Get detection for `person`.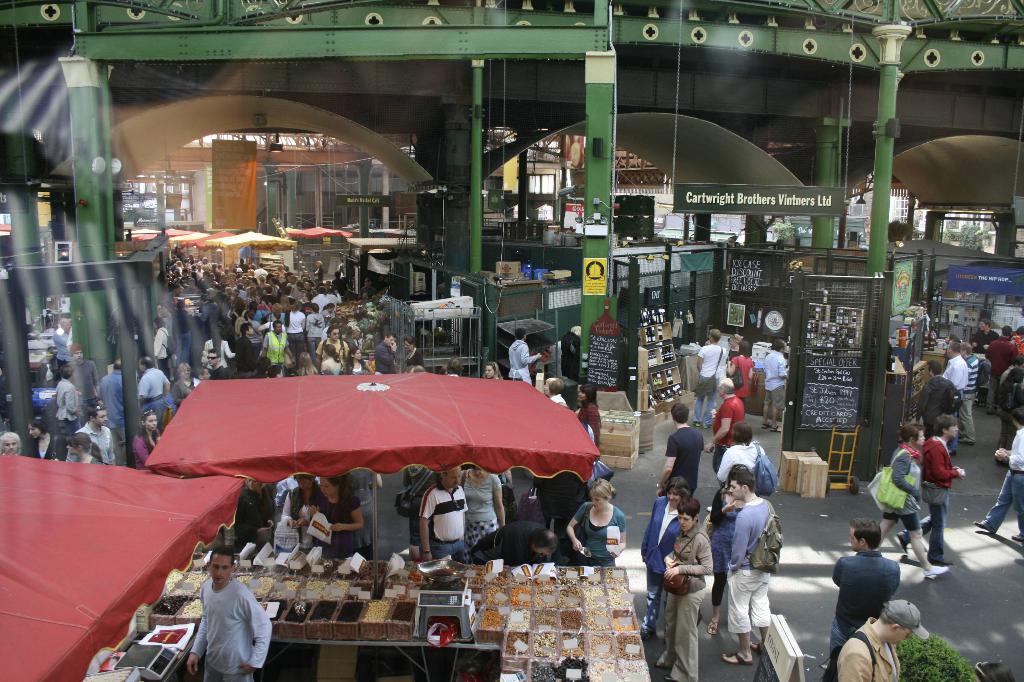
Detection: bbox=(726, 472, 776, 665).
